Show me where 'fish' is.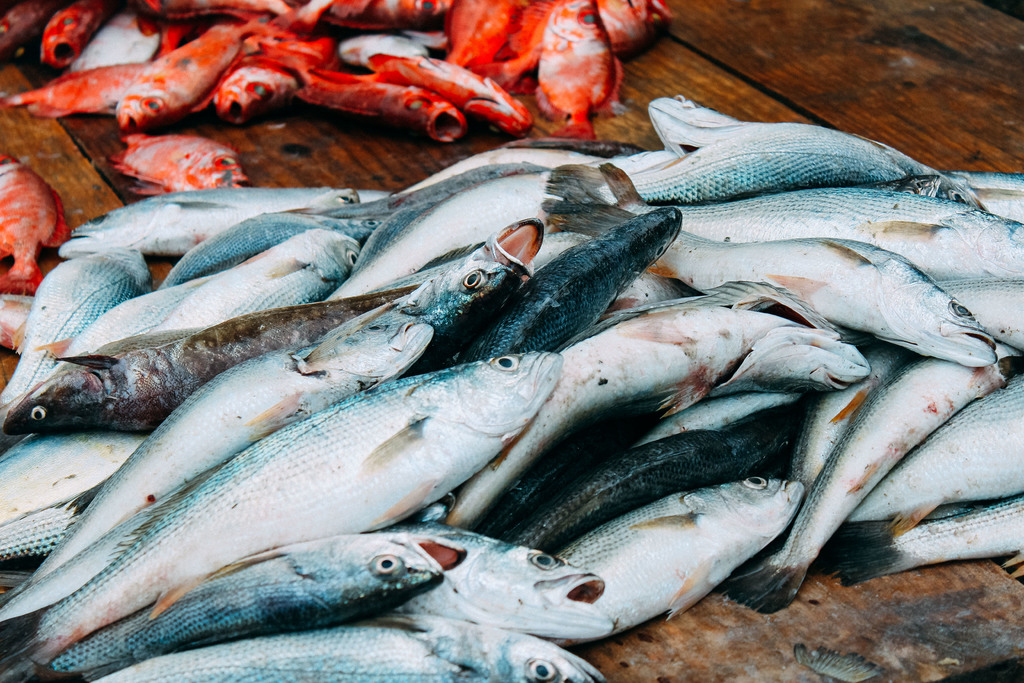
'fish' is at (85,616,601,682).
